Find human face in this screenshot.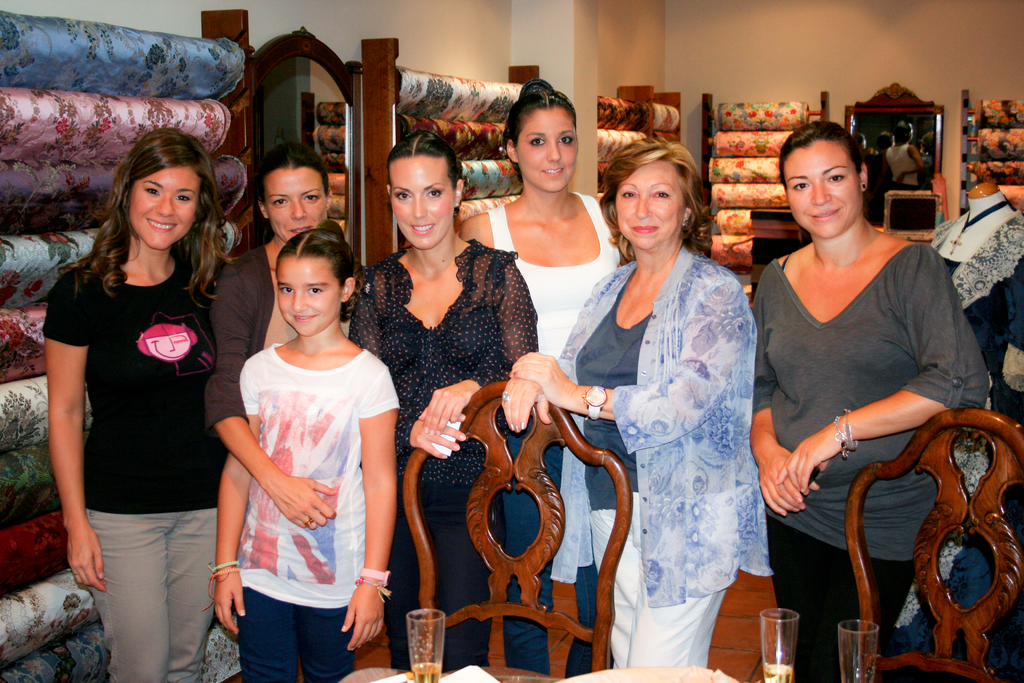
The bounding box for human face is <region>392, 157, 456, 249</region>.
